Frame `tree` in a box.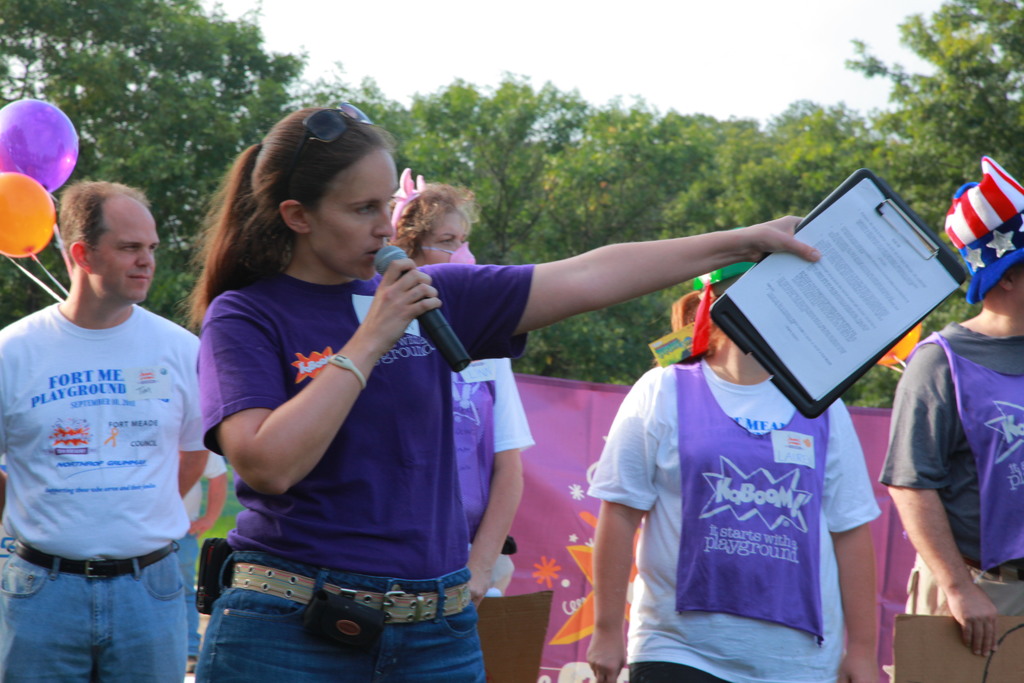
{"left": 0, "top": 0, "right": 308, "bottom": 330}.
